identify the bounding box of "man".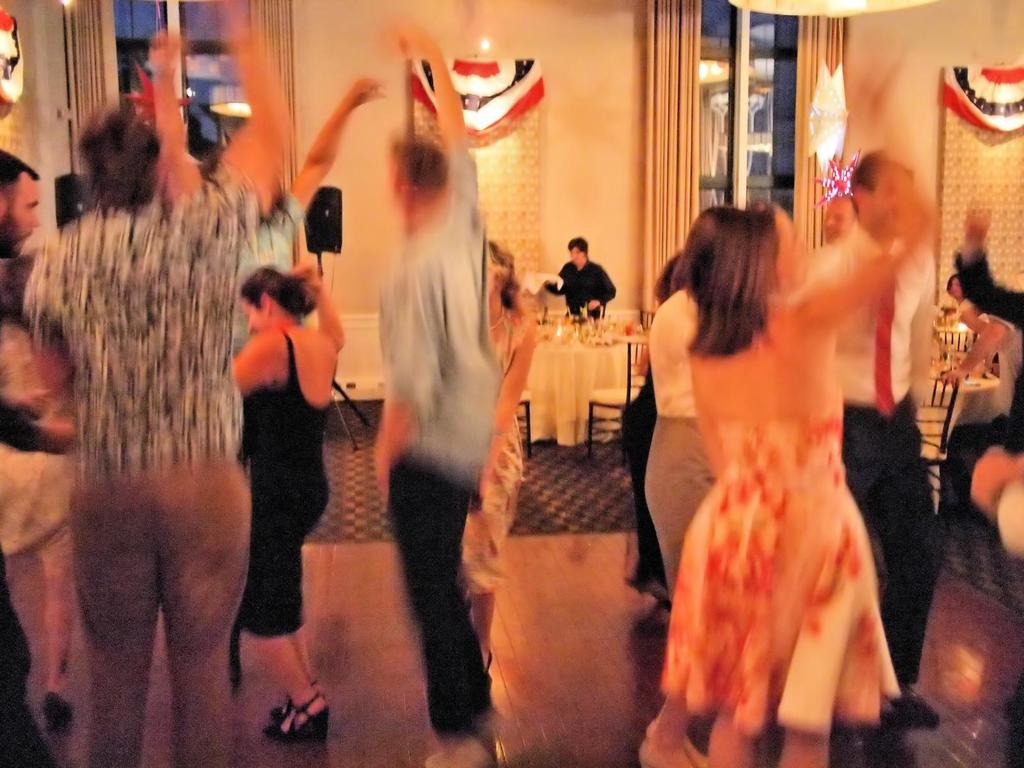
822,196,858,246.
